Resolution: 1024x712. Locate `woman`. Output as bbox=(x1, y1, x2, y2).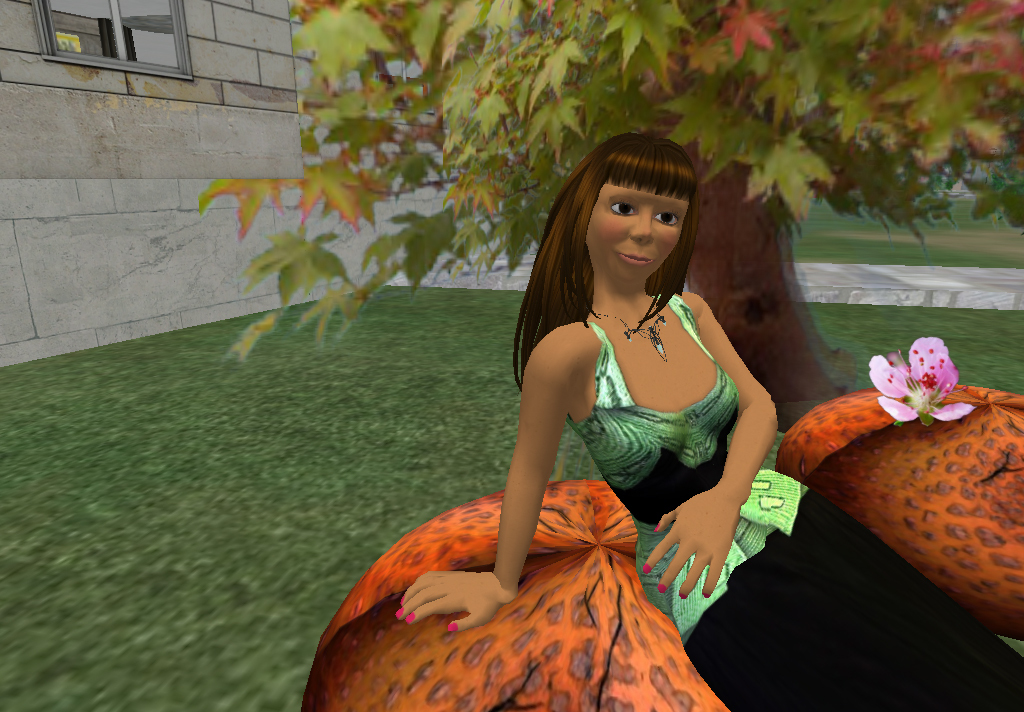
bbox=(396, 134, 1023, 711).
